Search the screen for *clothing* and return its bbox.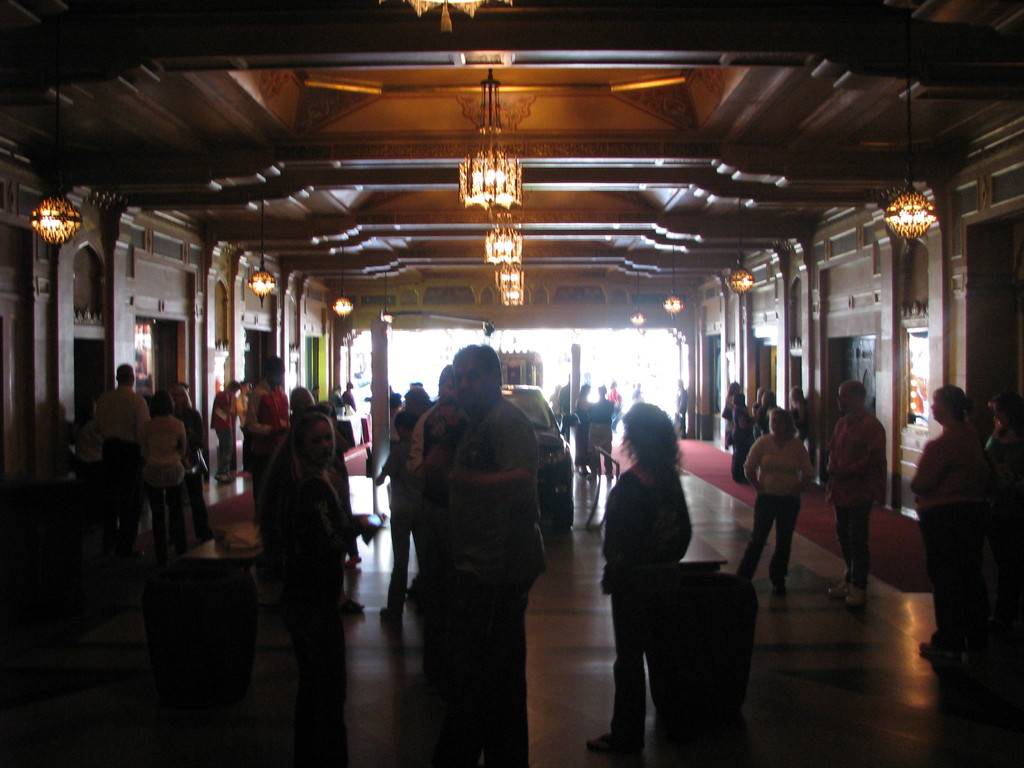
Found: rect(293, 390, 334, 611).
